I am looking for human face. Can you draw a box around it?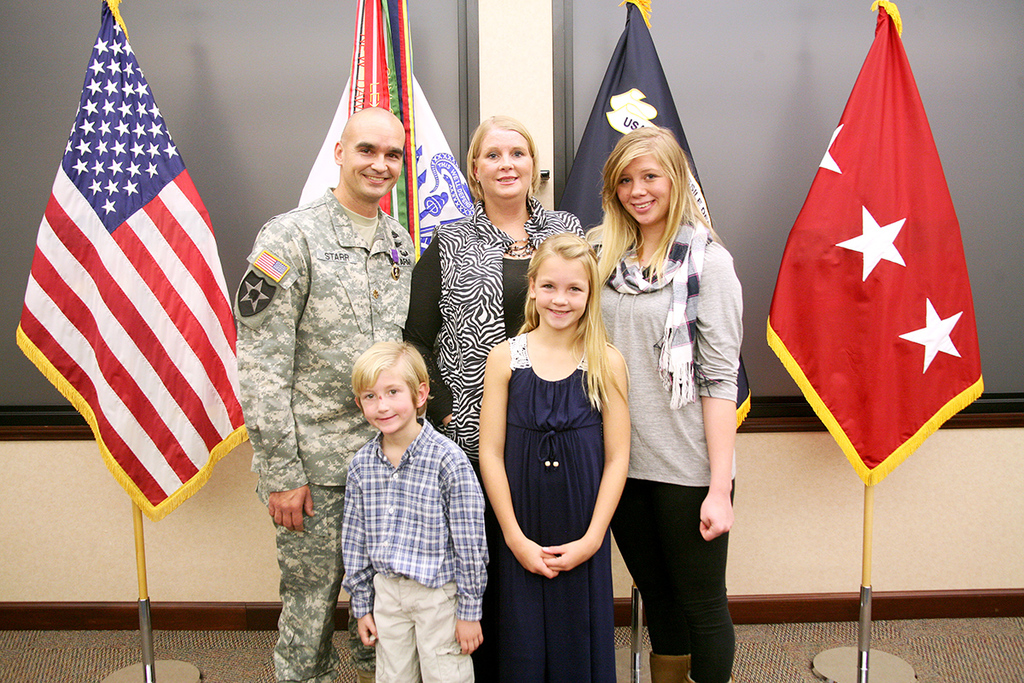
Sure, the bounding box is rect(358, 367, 417, 435).
